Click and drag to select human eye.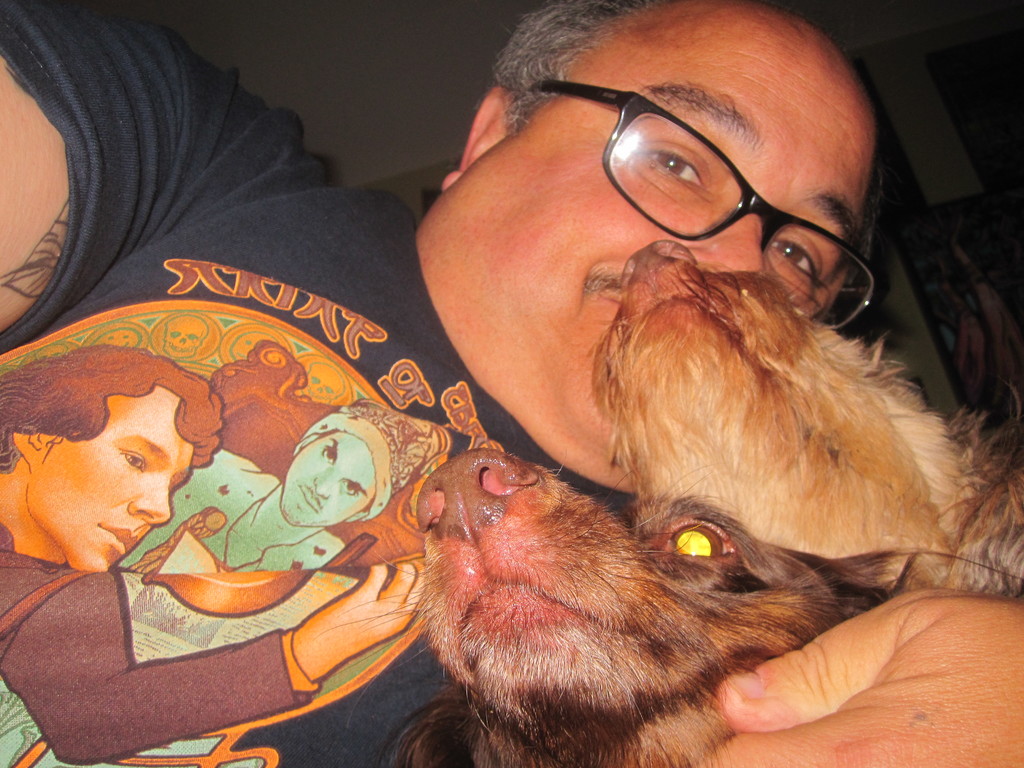
Selection: x1=622 y1=109 x2=744 y2=201.
